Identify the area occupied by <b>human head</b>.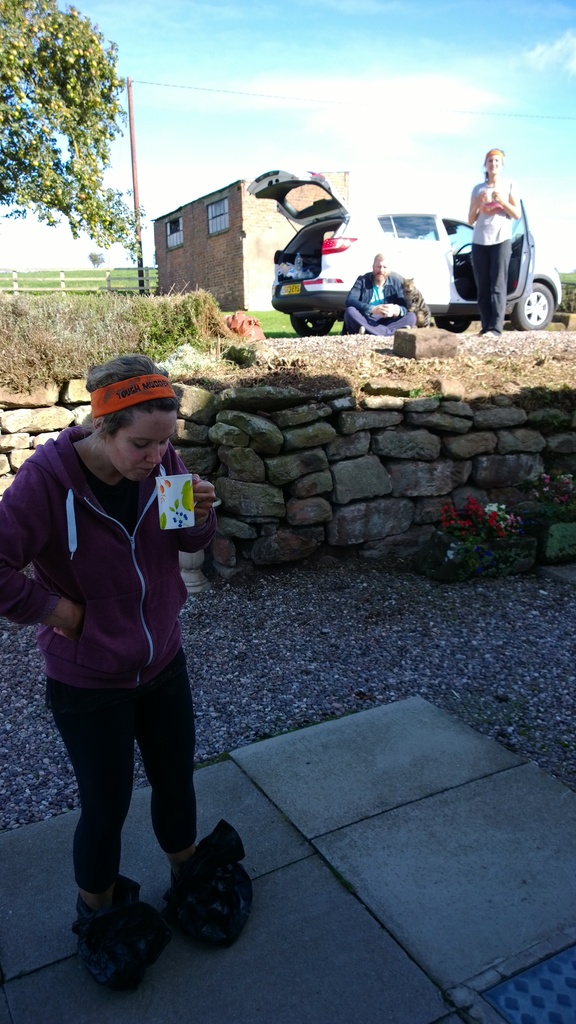
Area: 482/148/501/180.
